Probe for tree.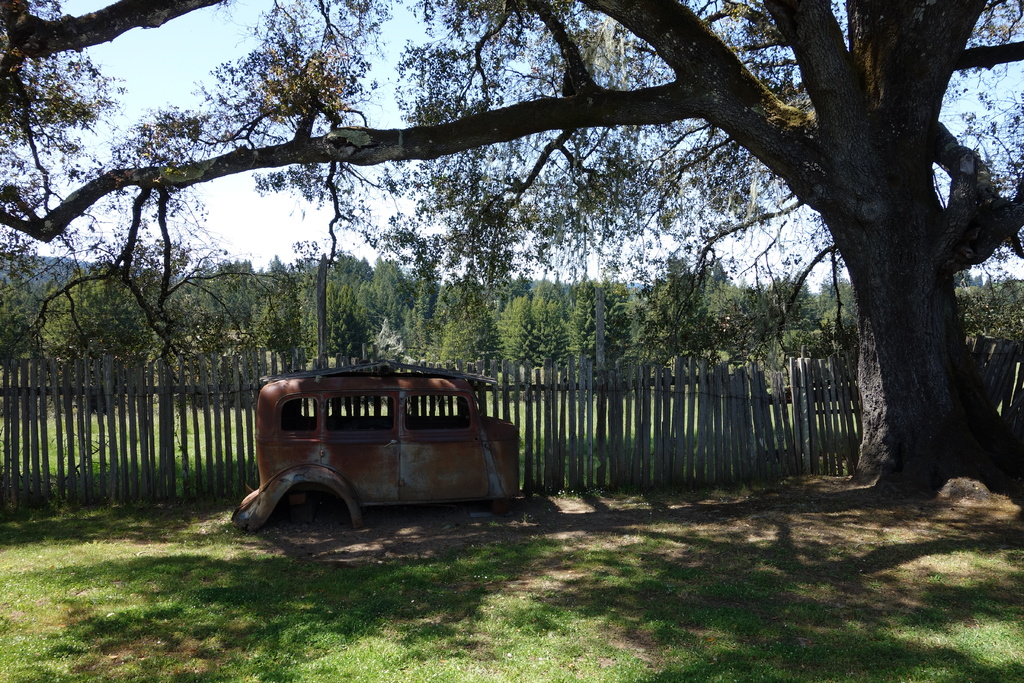
Probe result: [790,261,826,339].
